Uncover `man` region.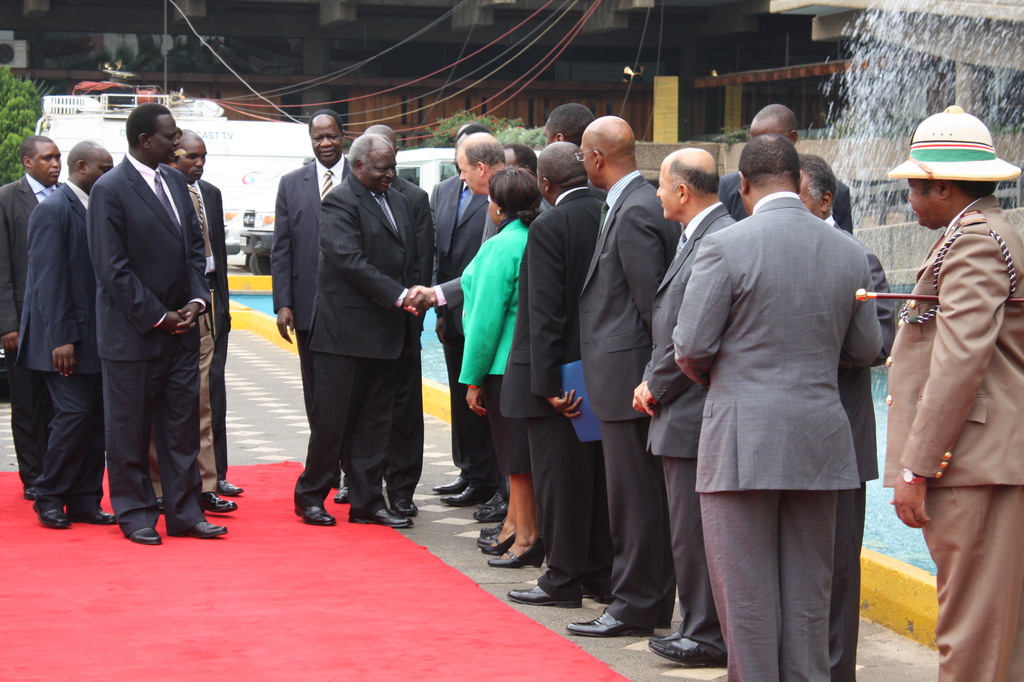
Uncovered: detection(269, 104, 361, 503).
